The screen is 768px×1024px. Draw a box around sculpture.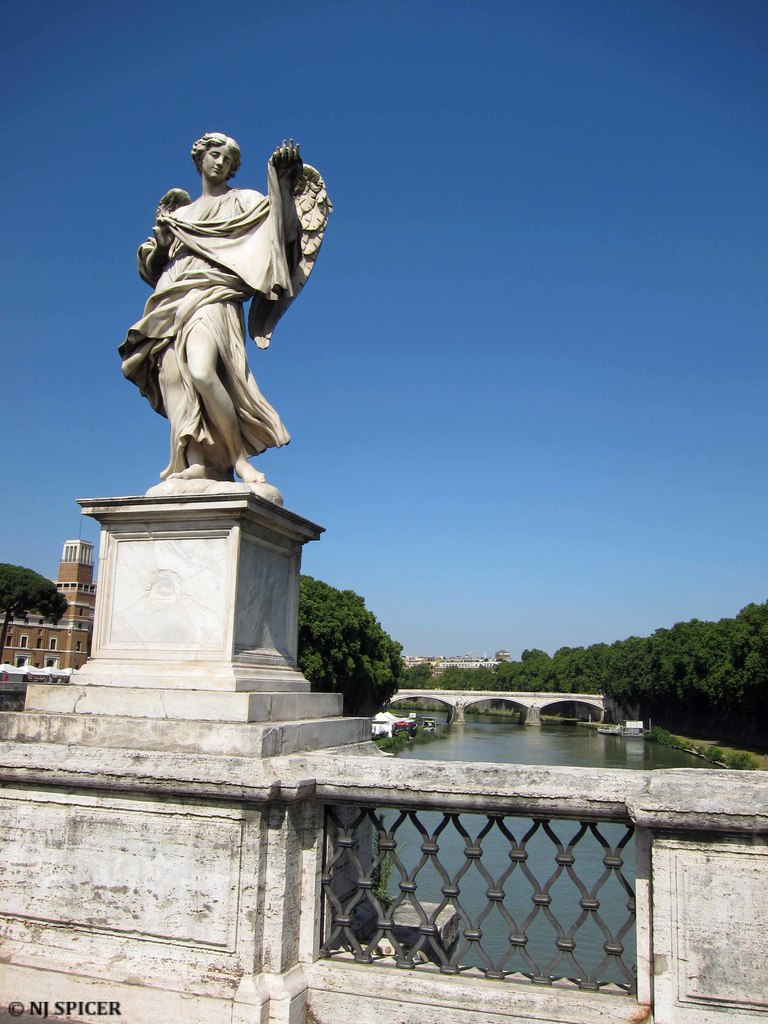
Rect(110, 131, 338, 482).
